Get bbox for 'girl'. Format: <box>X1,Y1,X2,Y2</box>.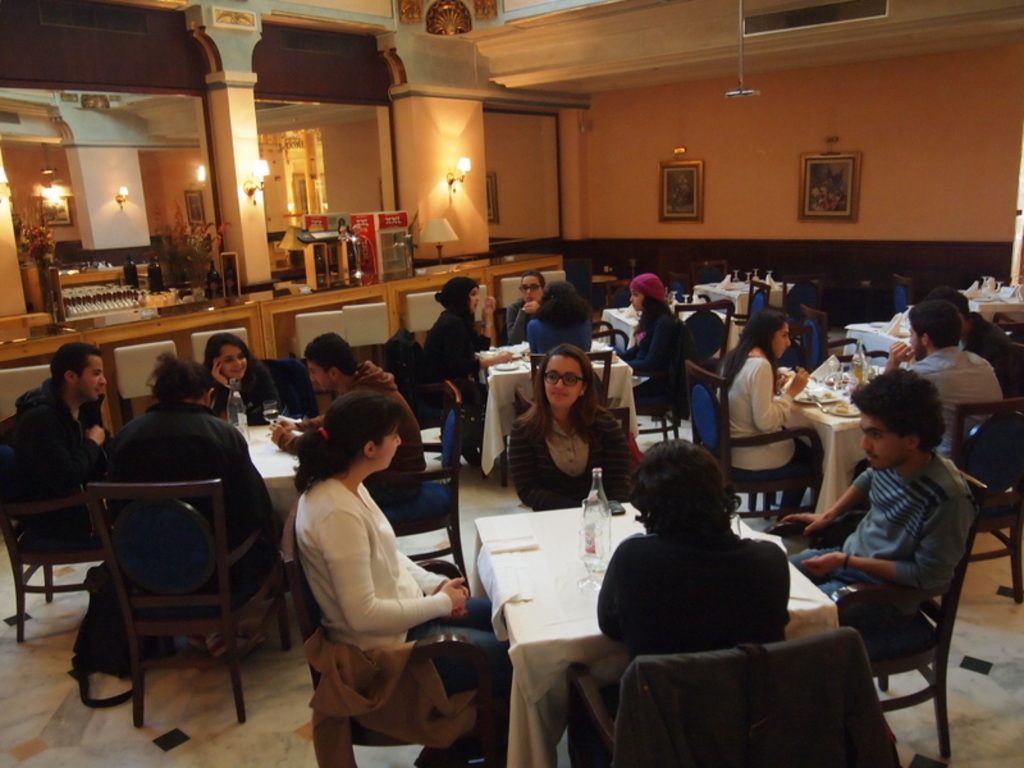
<box>616,270,685,422</box>.
